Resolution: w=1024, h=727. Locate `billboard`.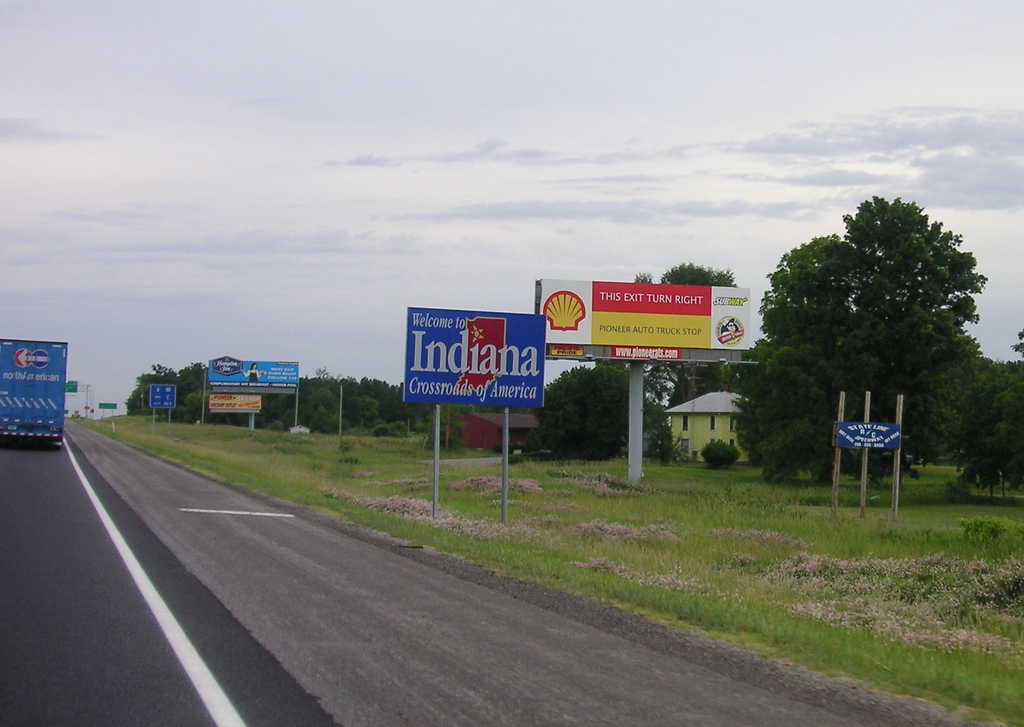
[x1=538, y1=265, x2=755, y2=370].
